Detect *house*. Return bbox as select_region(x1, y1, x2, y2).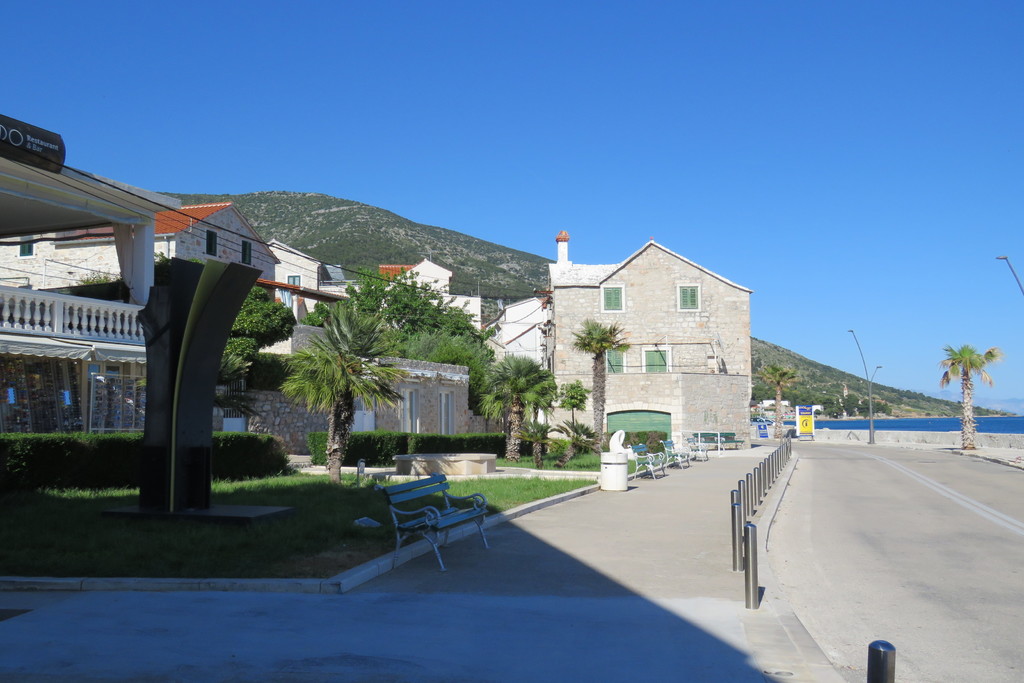
select_region(540, 226, 755, 448).
